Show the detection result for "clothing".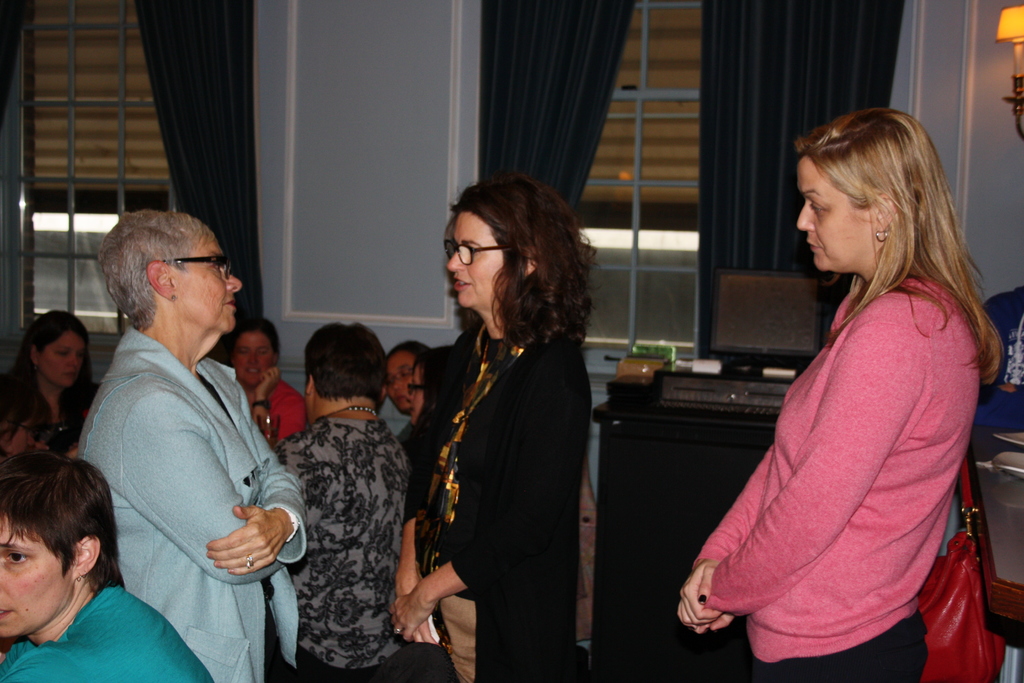
0:585:210:682.
